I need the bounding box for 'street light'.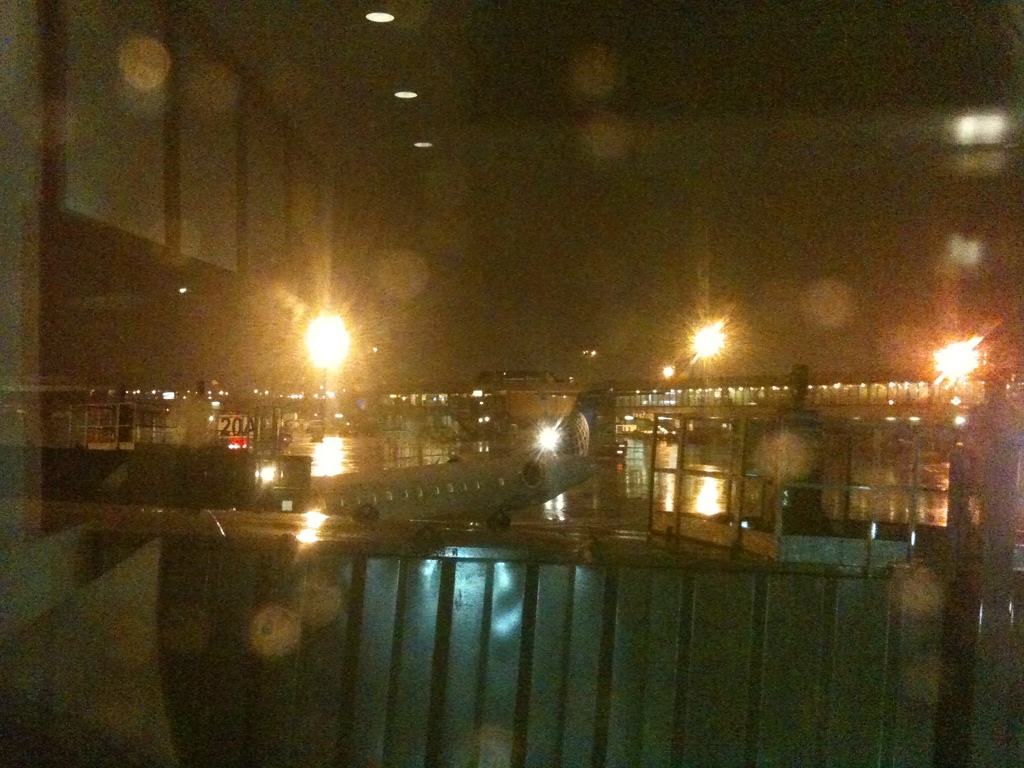
Here it is: {"left": 275, "top": 302, "right": 348, "bottom": 427}.
